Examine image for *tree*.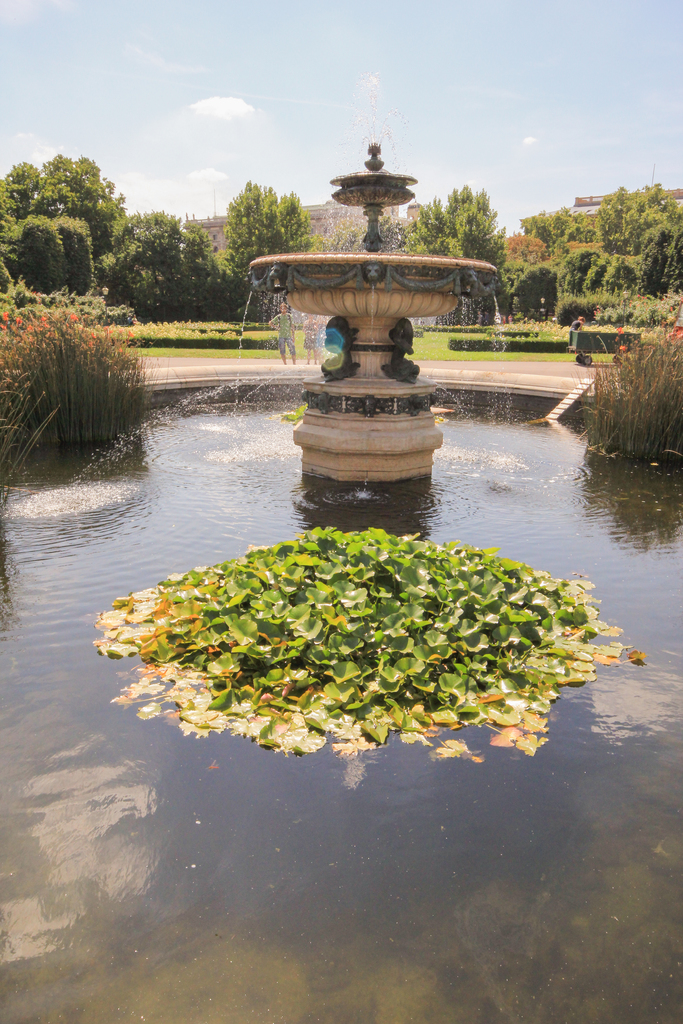
Examination result: (left=0, top=152, right=127, bottom=256).
